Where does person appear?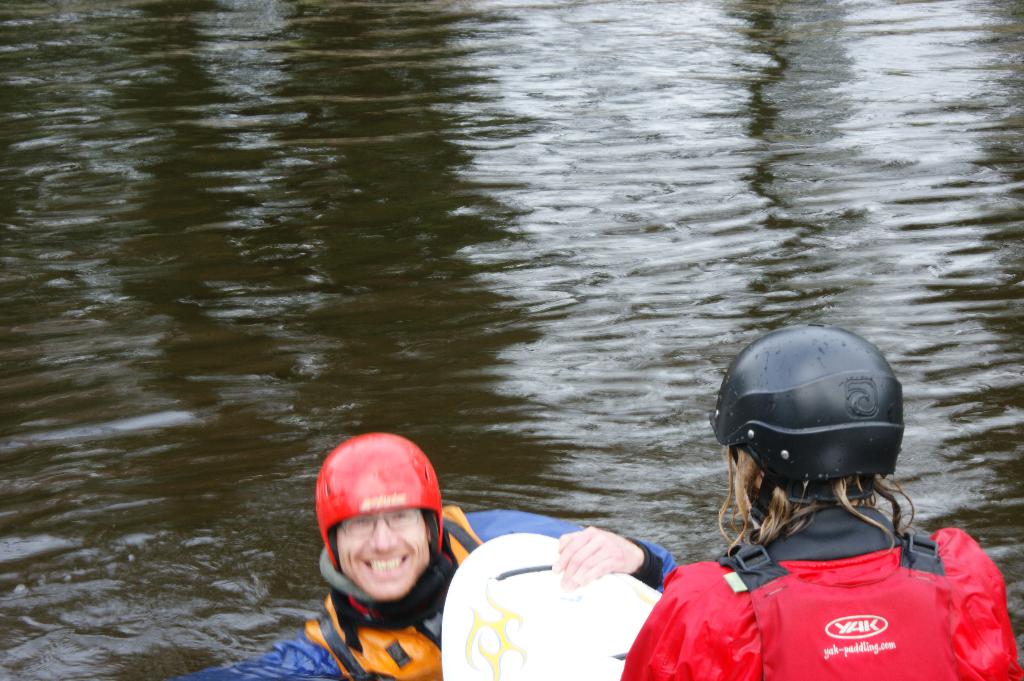
Appears at bbox=(179, 434, 678, 680).
